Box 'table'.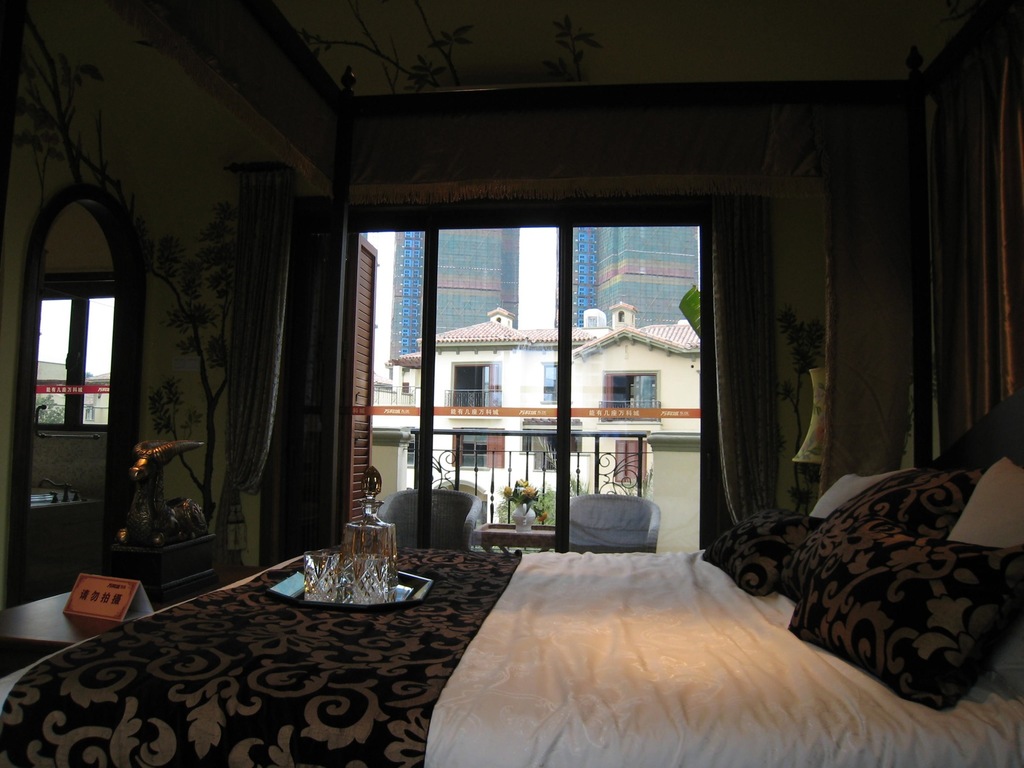
locate(475, 520, 556, 550).
